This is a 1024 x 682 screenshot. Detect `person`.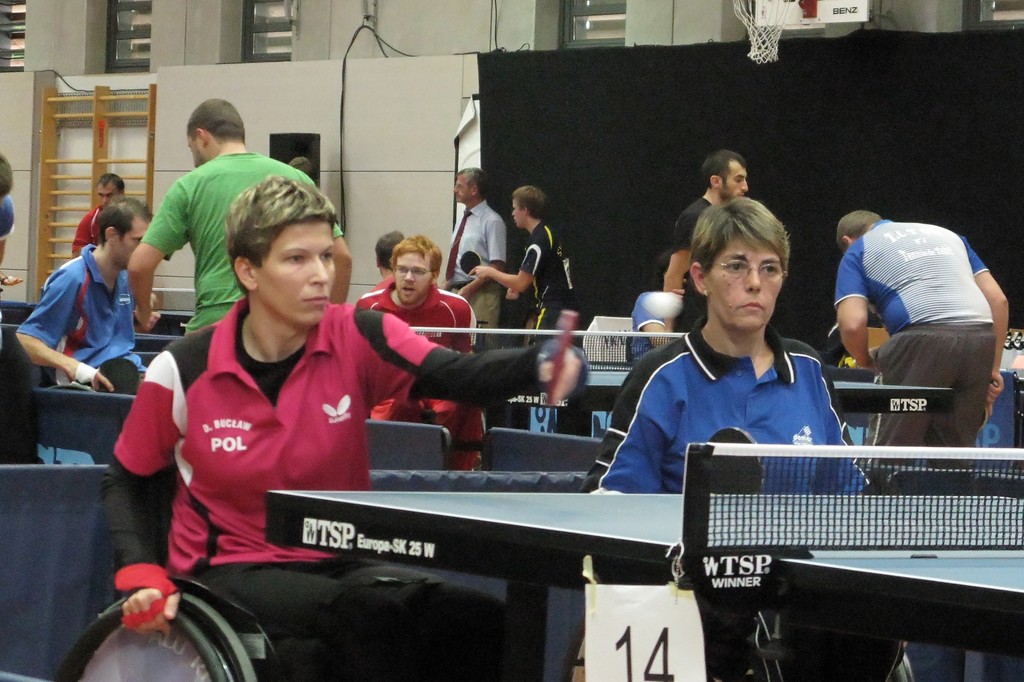
x1=115, y1=181, x2=526, y2=681.
